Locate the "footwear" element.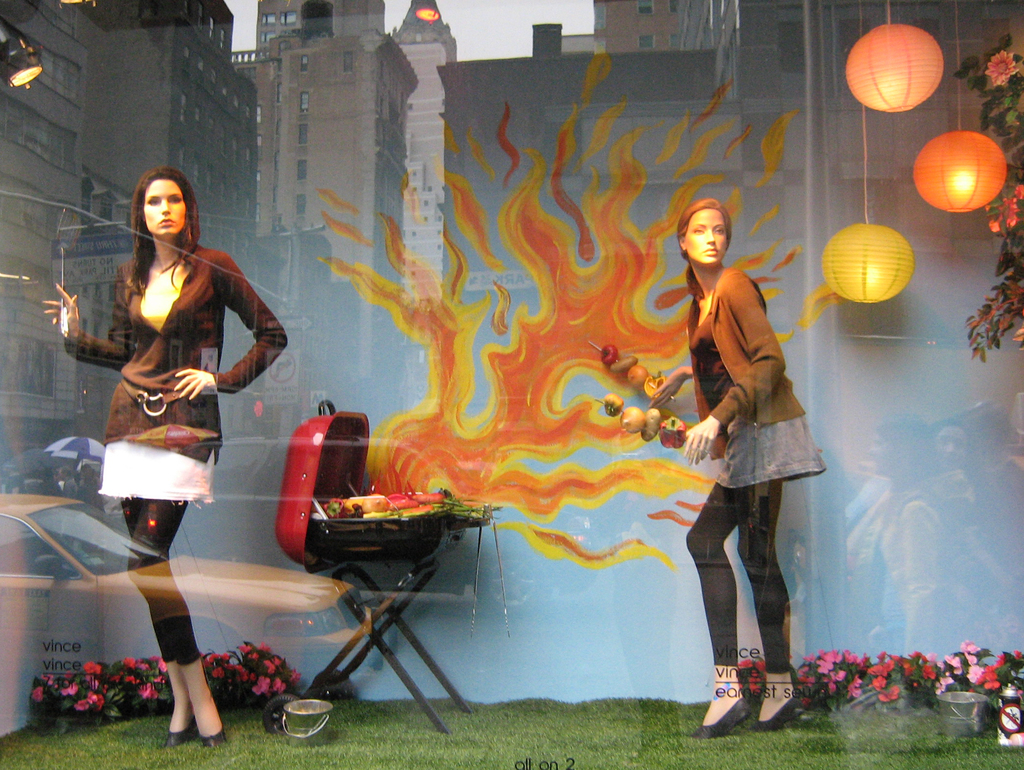
Element bbox: [198,730,233,750].
